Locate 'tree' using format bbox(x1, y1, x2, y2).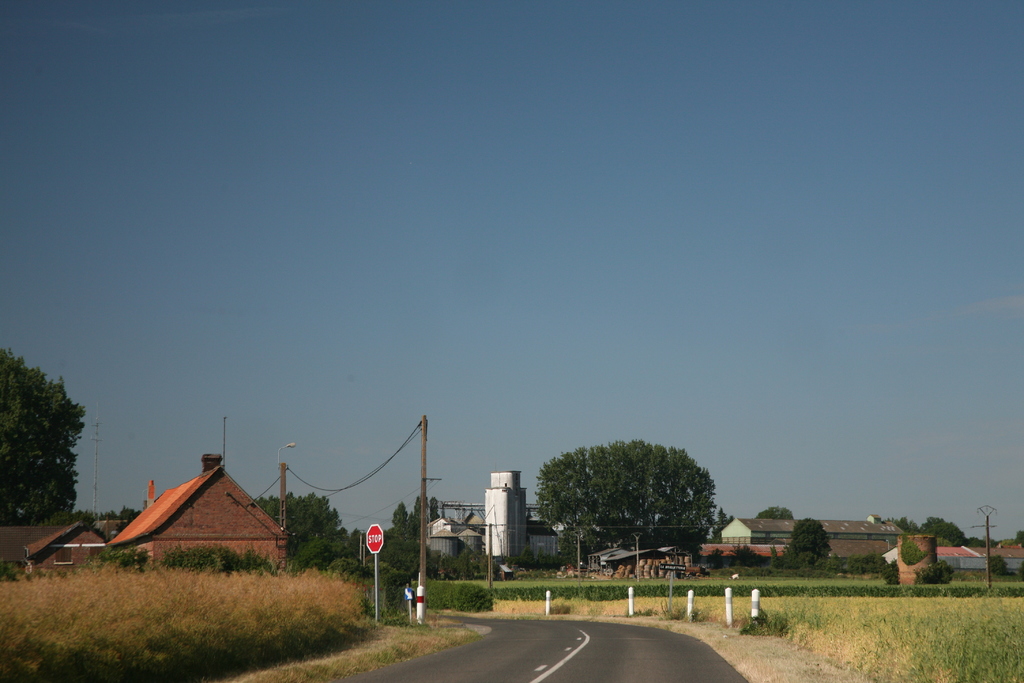
bbox(755, 505, 797, 525).
